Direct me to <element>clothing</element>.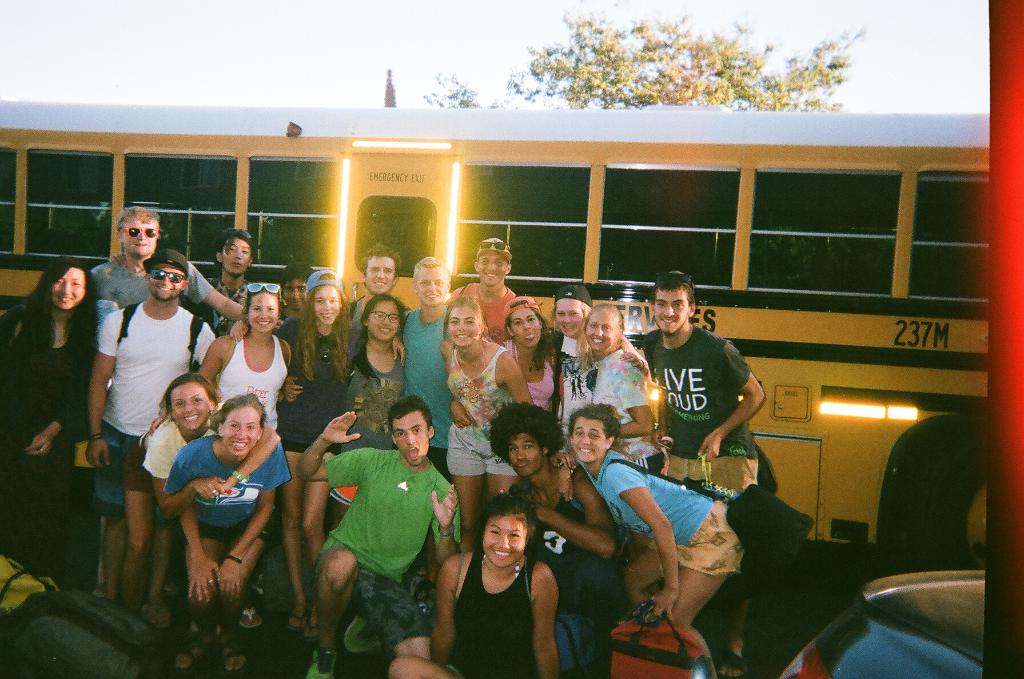
Direction: bbox=[95, 297, 212, 491].
